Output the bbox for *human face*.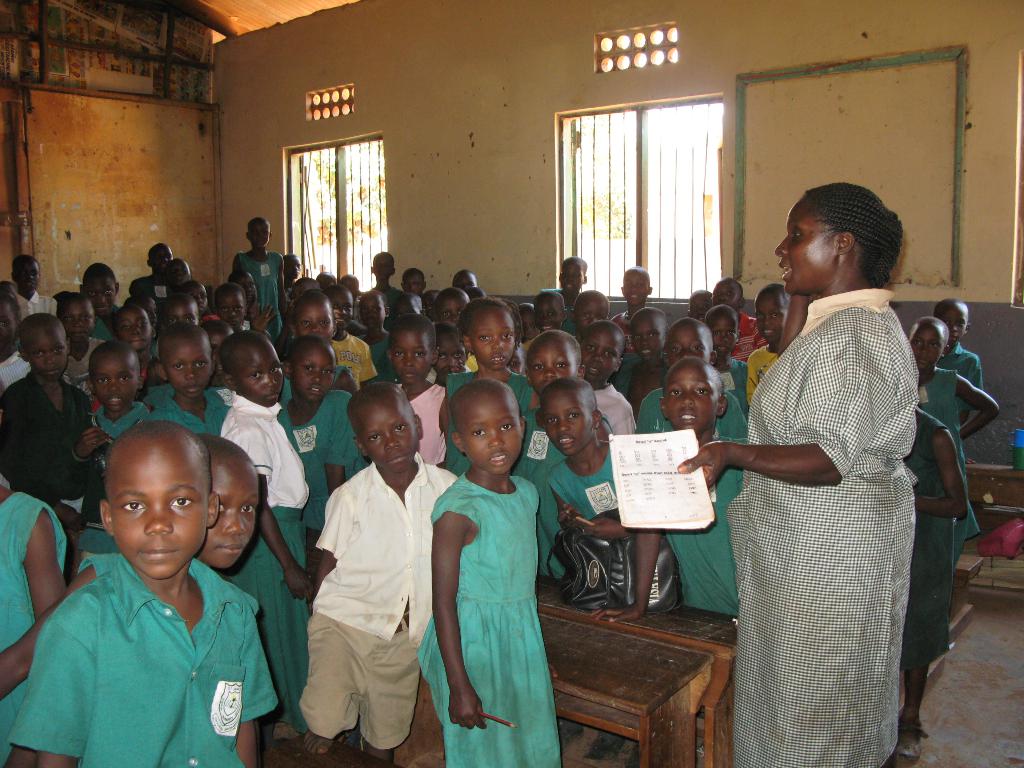
(x1=524, y1=338, x2=580, y2=397).
